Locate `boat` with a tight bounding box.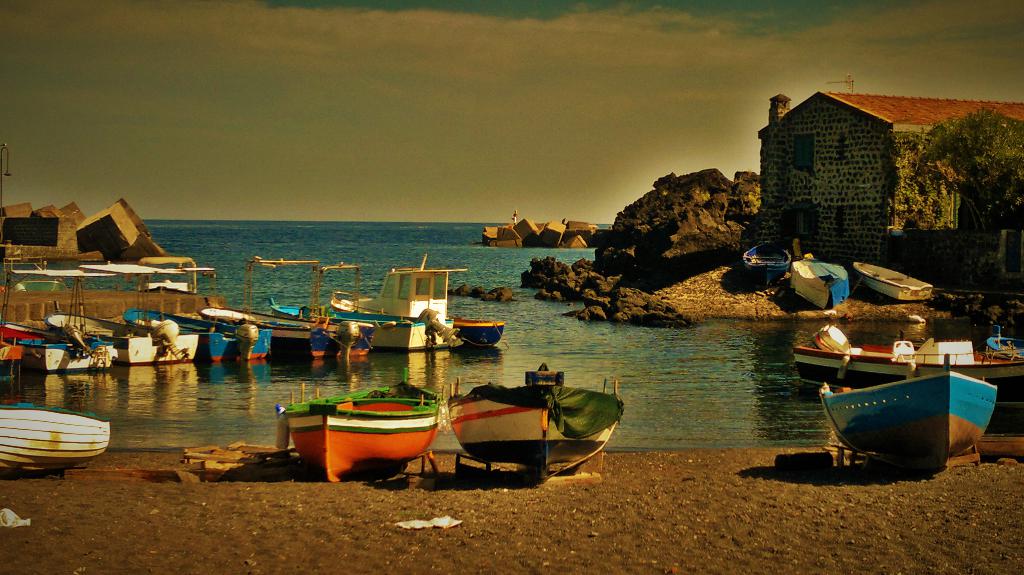
200, 258, 323, 357.
